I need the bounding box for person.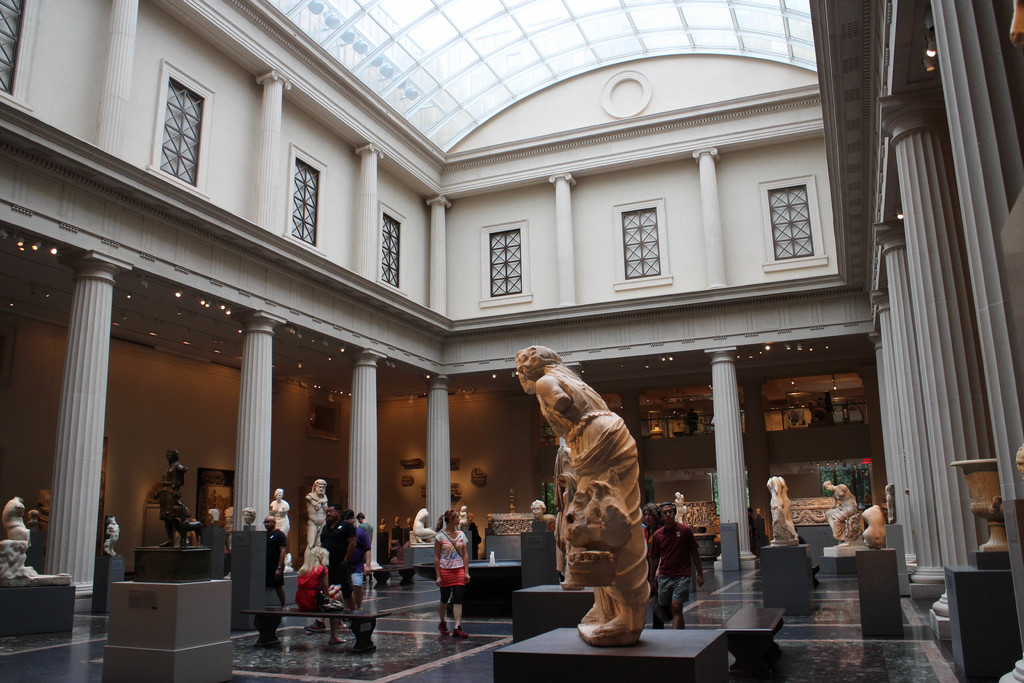
Here it is: bbox=(303, 547, 346, 646).
